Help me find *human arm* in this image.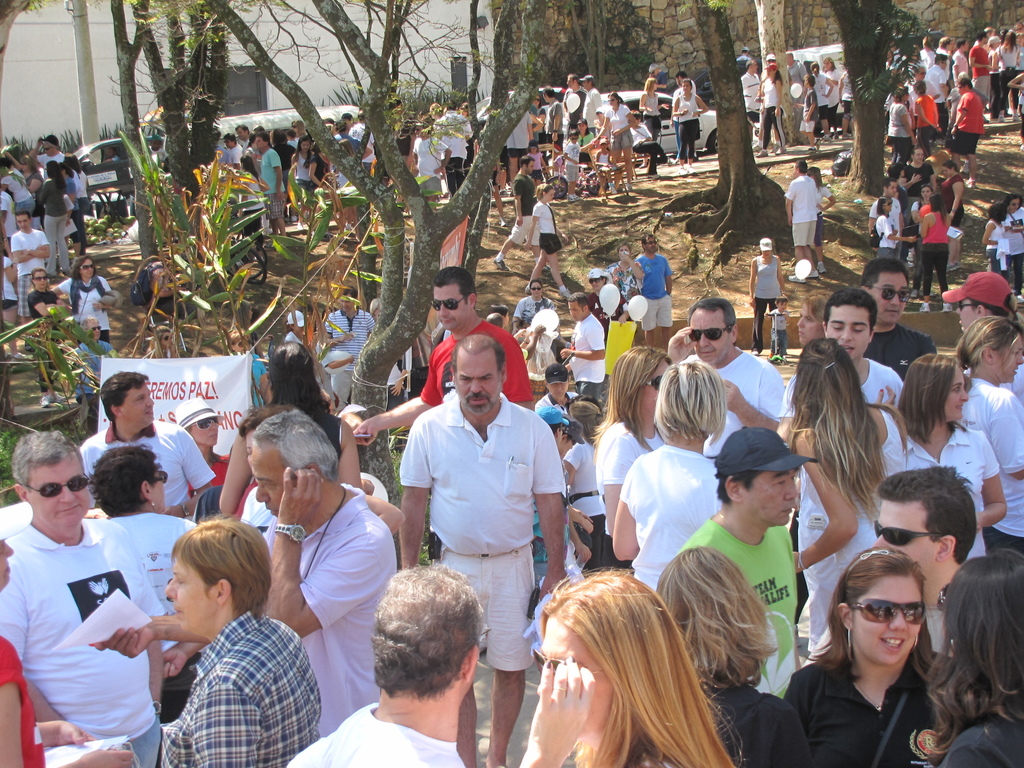
Found it: box=[817, 472, 882, 602].
